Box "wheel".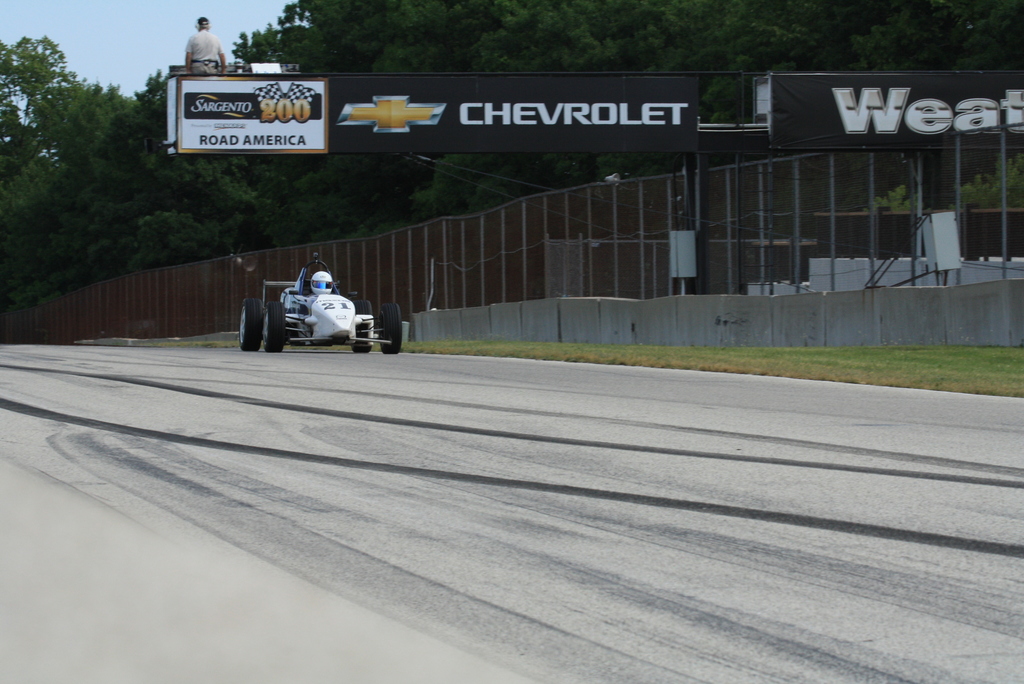
left=377, top=302, right=404, bottom=354.
